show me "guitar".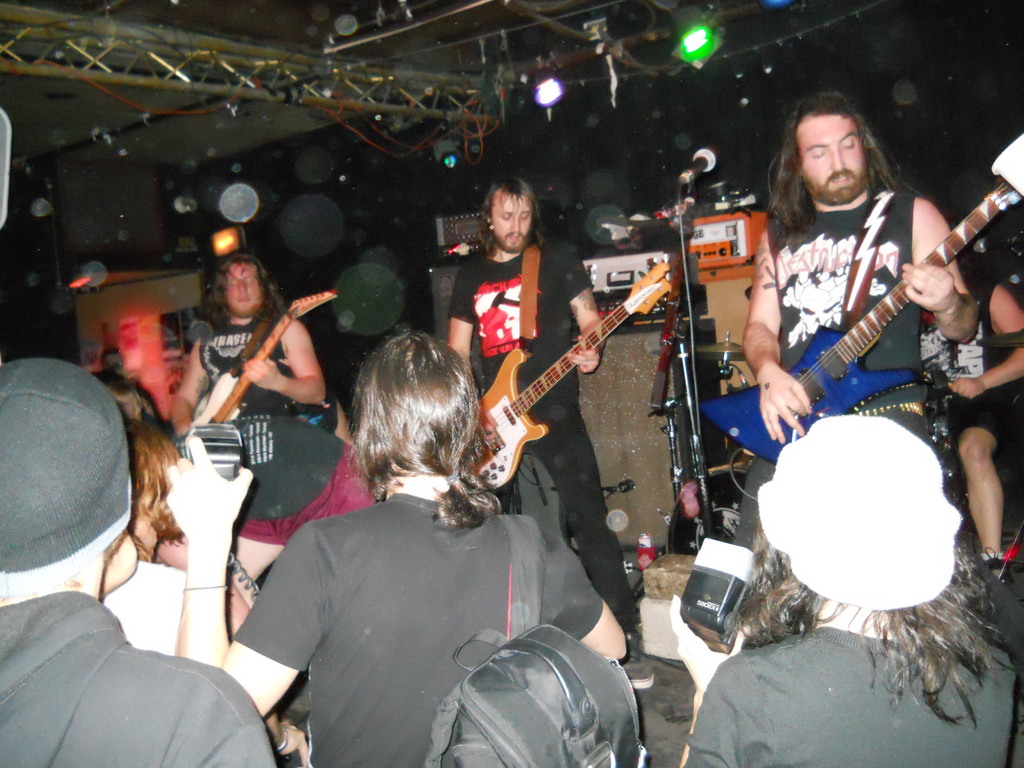
"guitar" is here: detection(180, 285, 347, 428).
